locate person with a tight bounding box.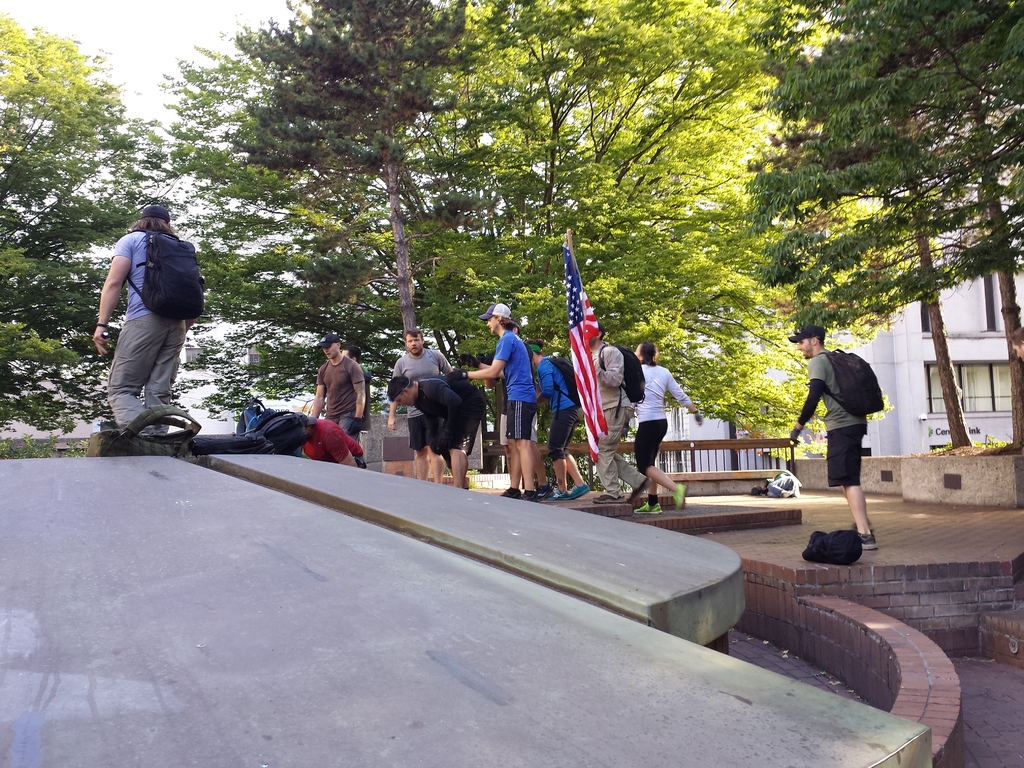
<box>575,311,649,507</box>.
